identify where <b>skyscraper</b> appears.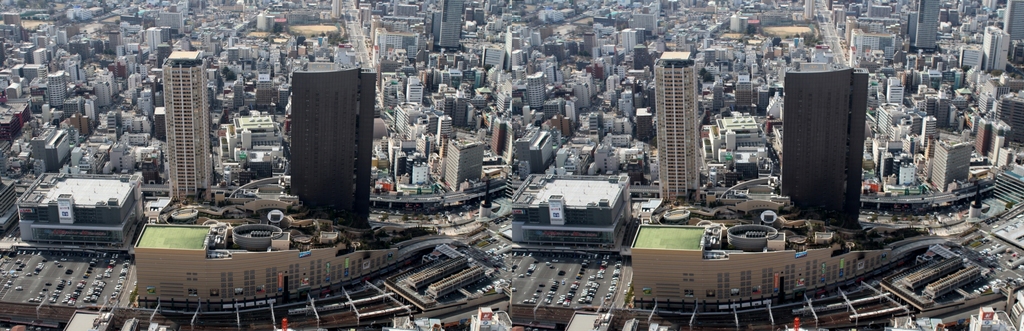
Appears at 163,52,227,201.
